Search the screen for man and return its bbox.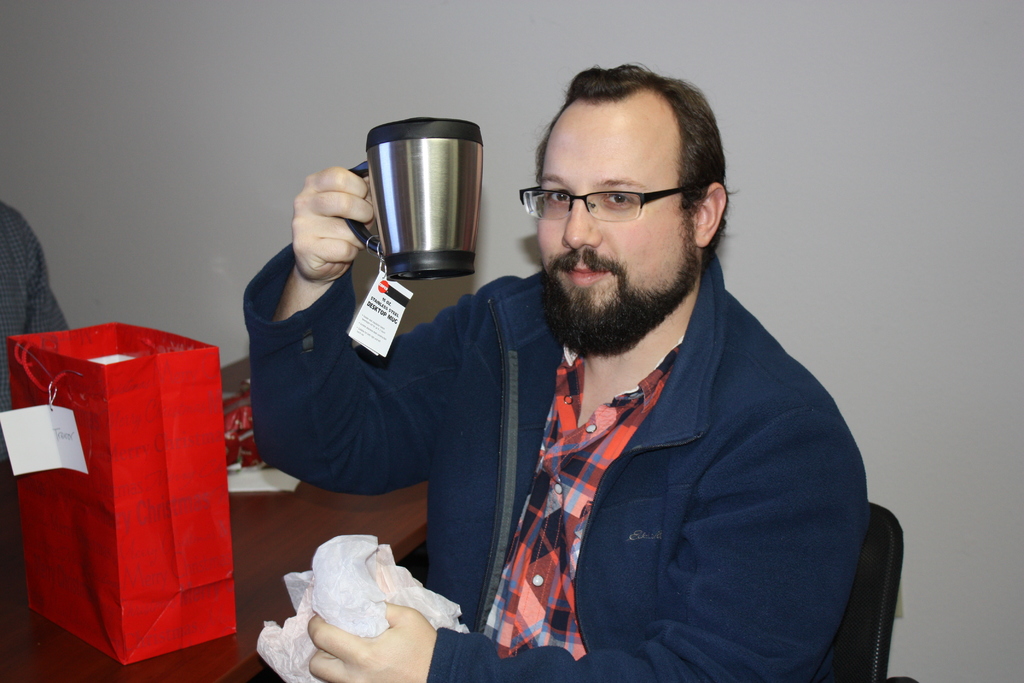
Found: box=[247, 60, 862, 682].
